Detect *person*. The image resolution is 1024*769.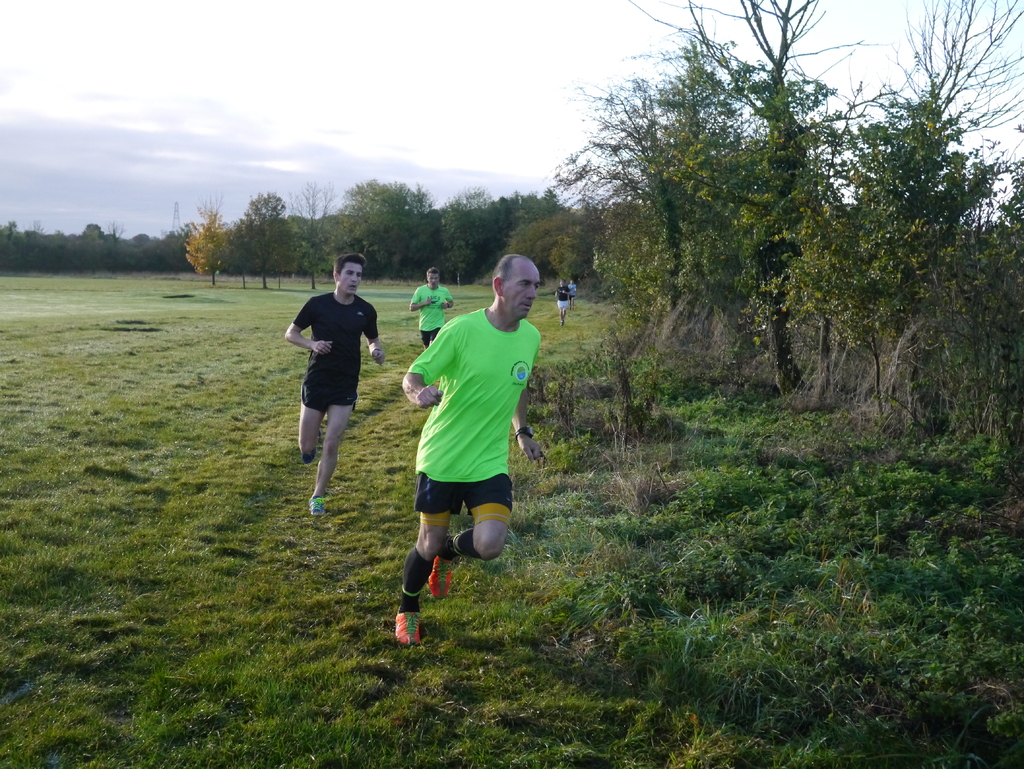
{"x1": 383, "y1": 239, "x2": 540, "y2": 644}.
